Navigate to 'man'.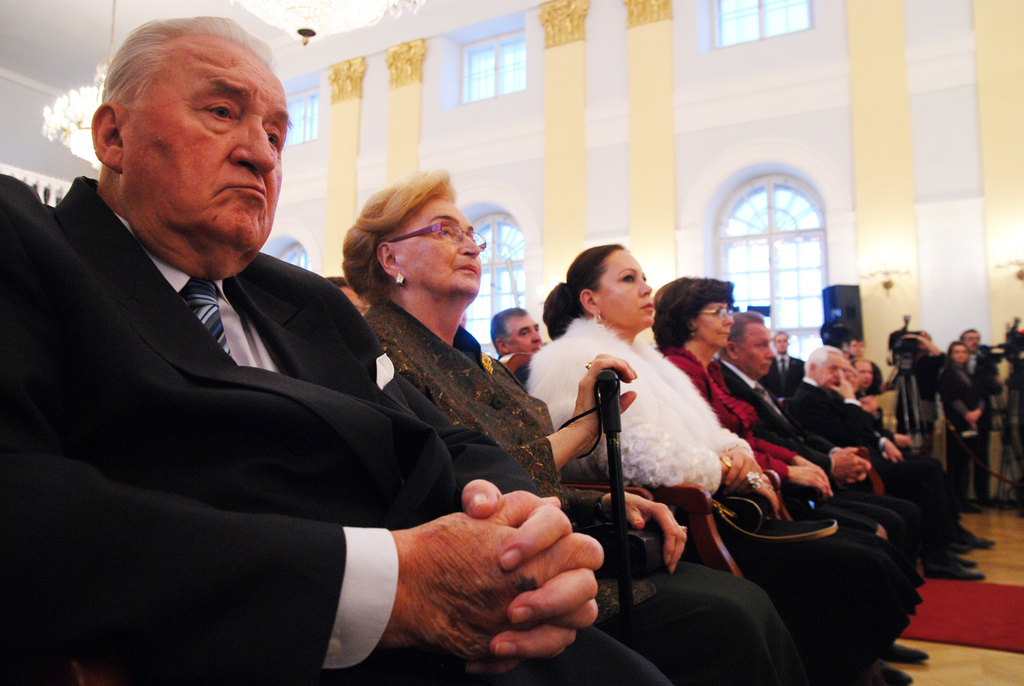
Navigation target: x1=0, y1=14, x2=598, y2=685.
